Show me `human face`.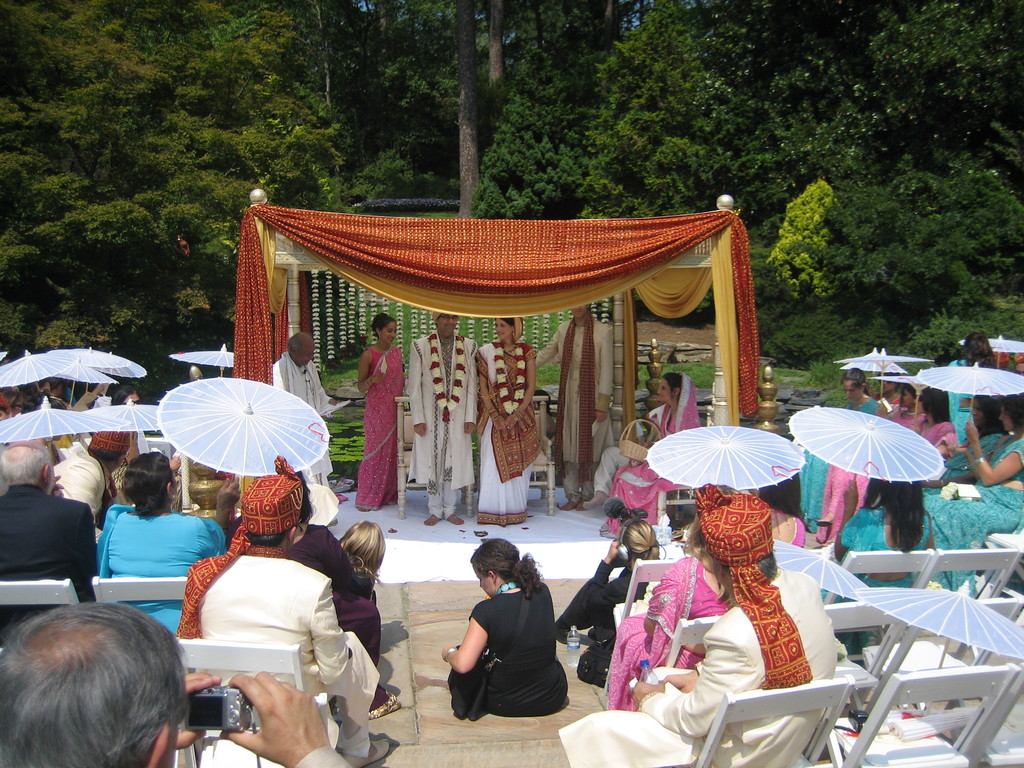
`human face` is here: bbox=(570, 305, 588, 316).
